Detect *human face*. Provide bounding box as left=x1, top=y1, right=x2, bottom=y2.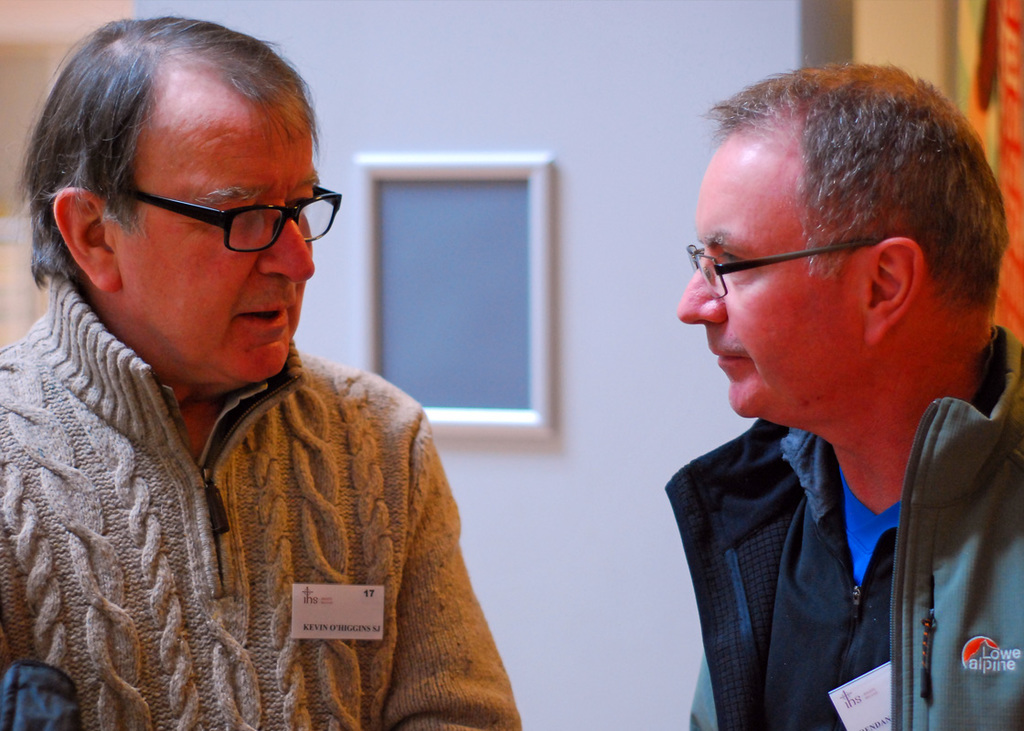
left=115, top=85, right=315, bottom=384.
